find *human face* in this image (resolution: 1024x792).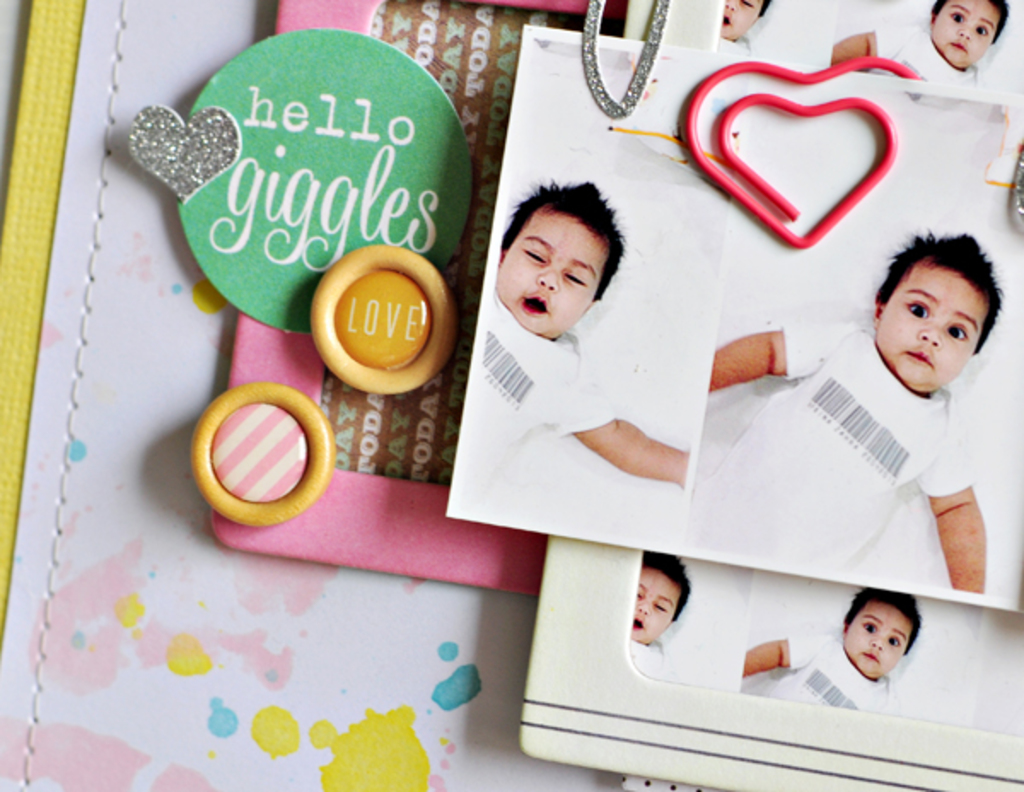
[x1=874, y1=263, x2=983, y2=393].
